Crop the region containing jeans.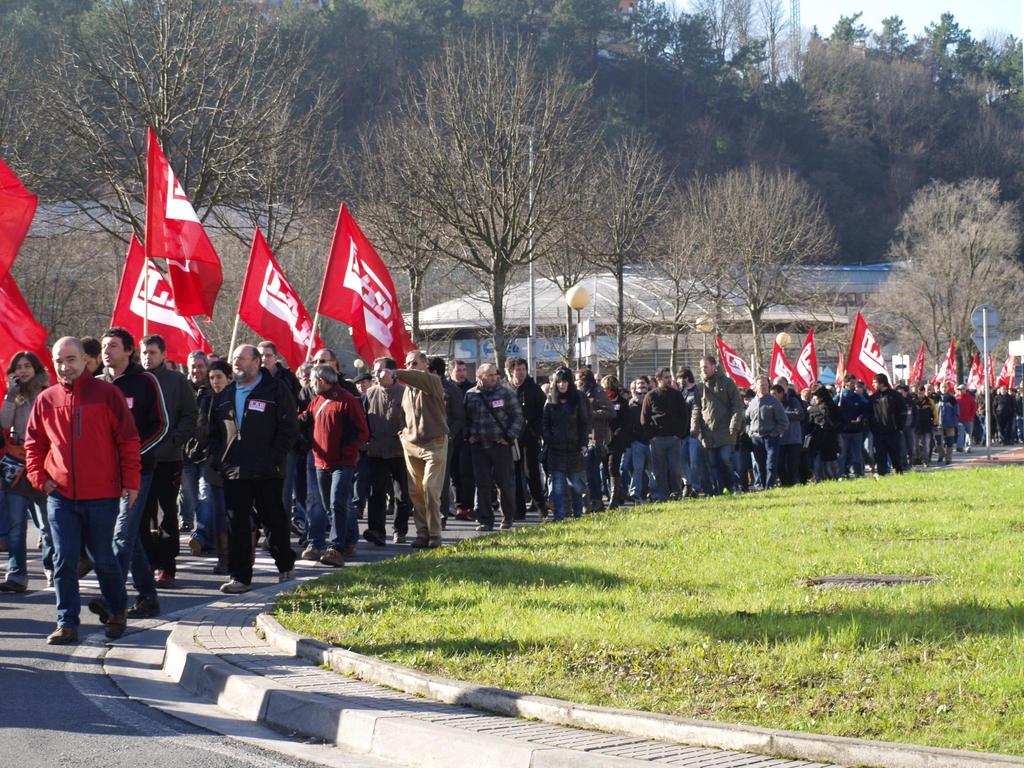
Crop region: x1=109, y1=476, x2=157, y2=589.
